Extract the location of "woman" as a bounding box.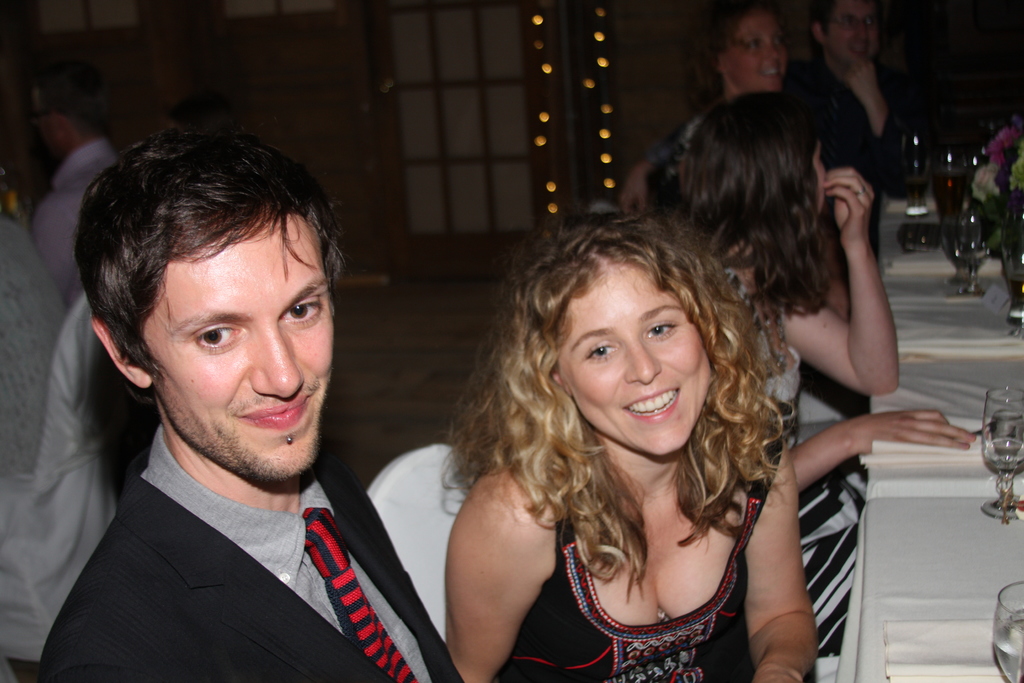
x1=397, y1=181, x2=842, y2=682.
